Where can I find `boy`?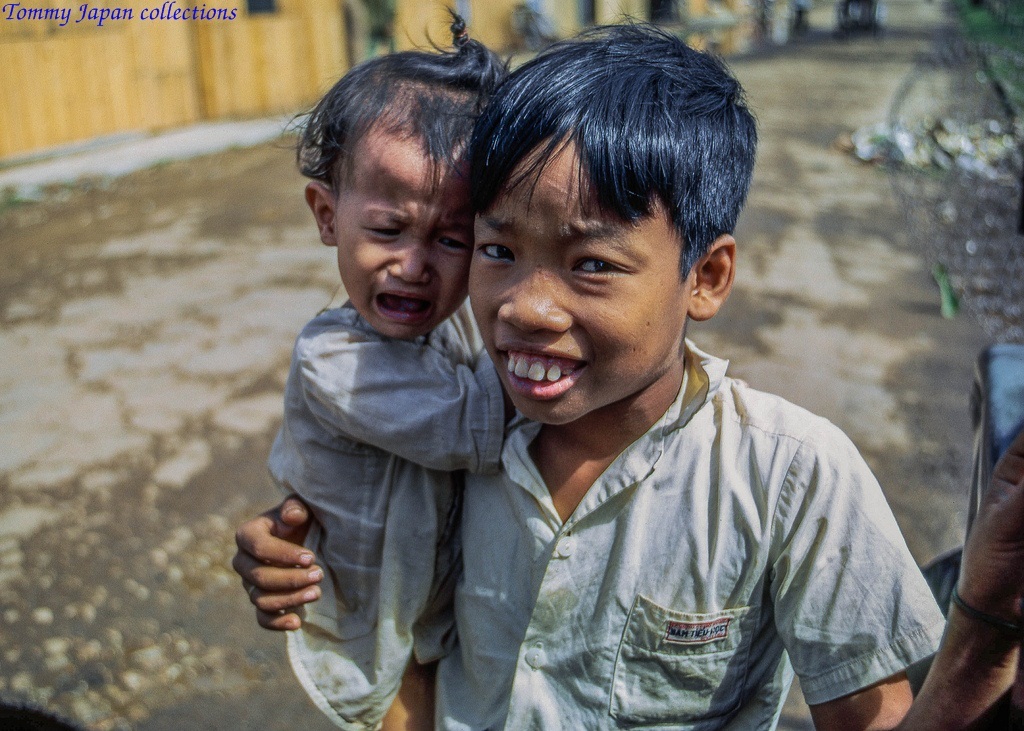
You can find it at [277, 3, 528, 730].
